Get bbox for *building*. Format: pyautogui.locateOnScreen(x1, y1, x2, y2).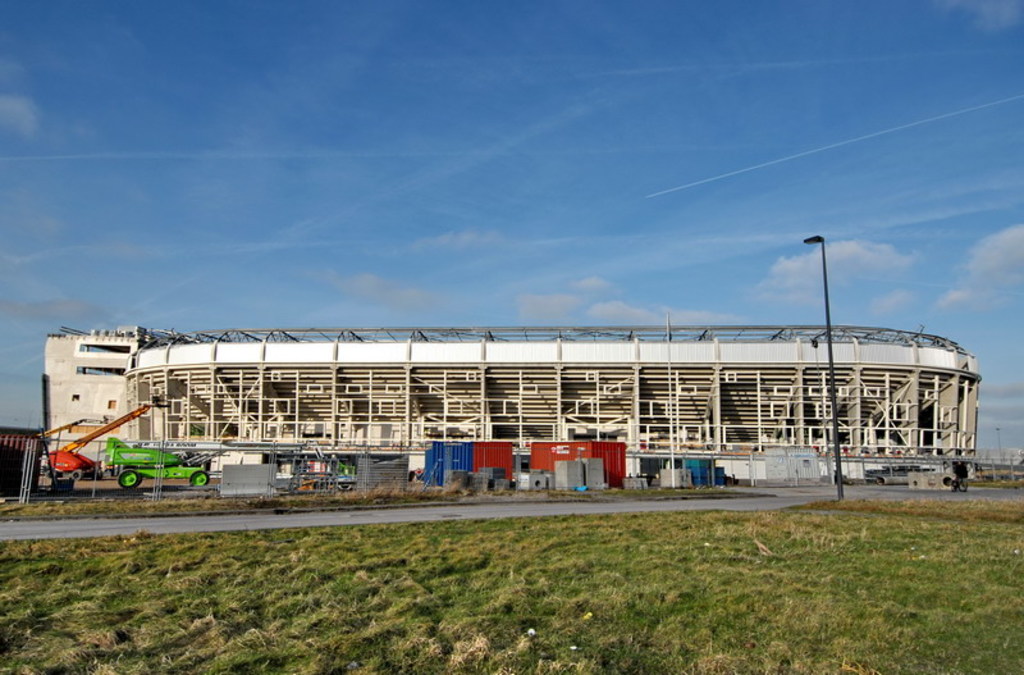
pyautogui.locateOnScreen(42, 330, 991, 484).
